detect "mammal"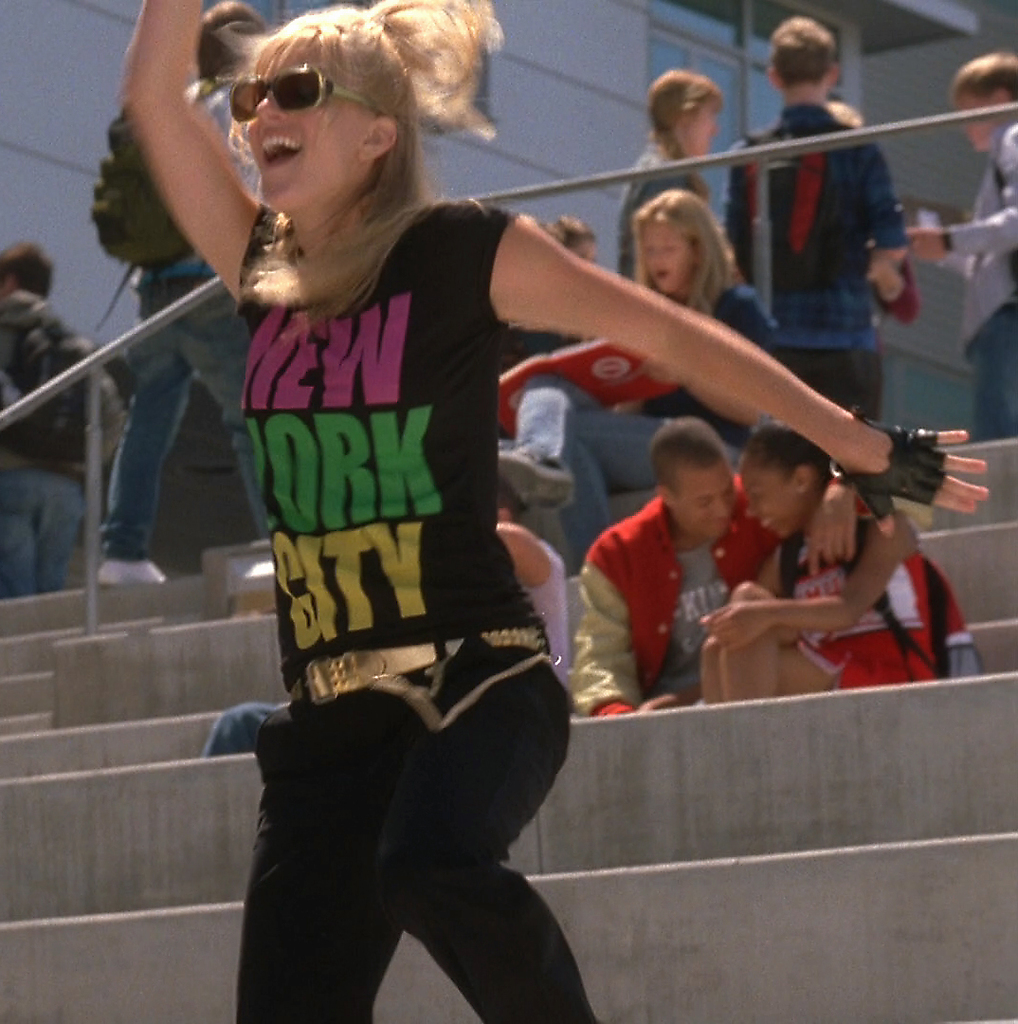
crop(616, 69, 812, 371)
